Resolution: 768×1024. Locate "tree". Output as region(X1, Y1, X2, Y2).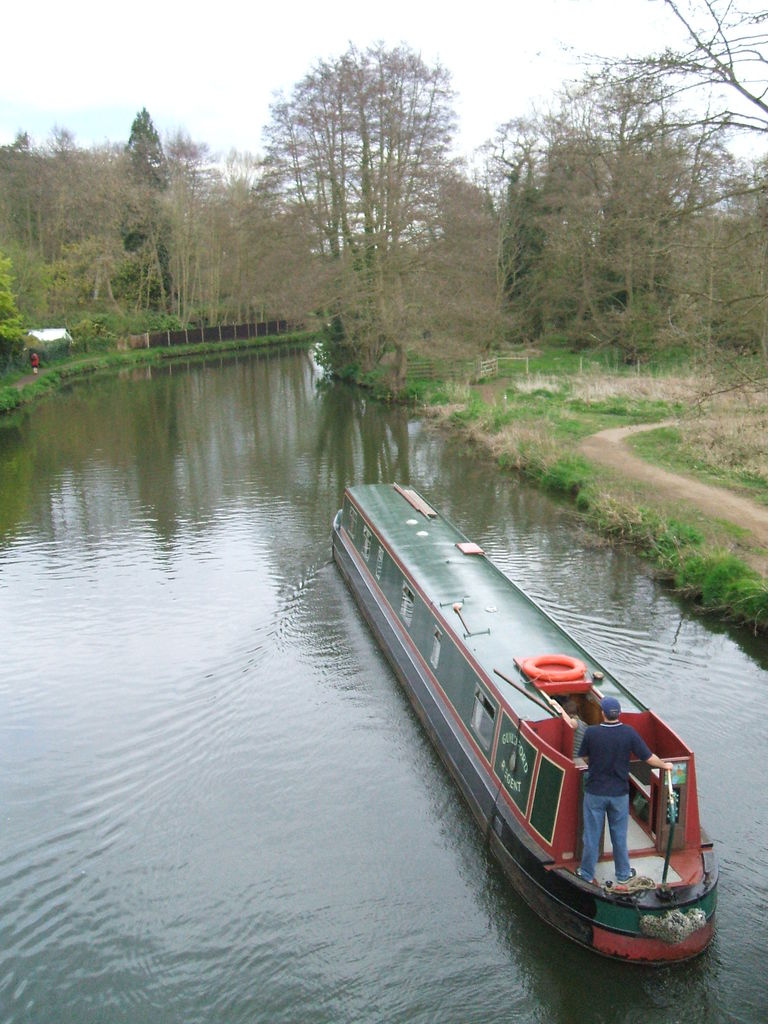
region(110, 108, 177, 314).
